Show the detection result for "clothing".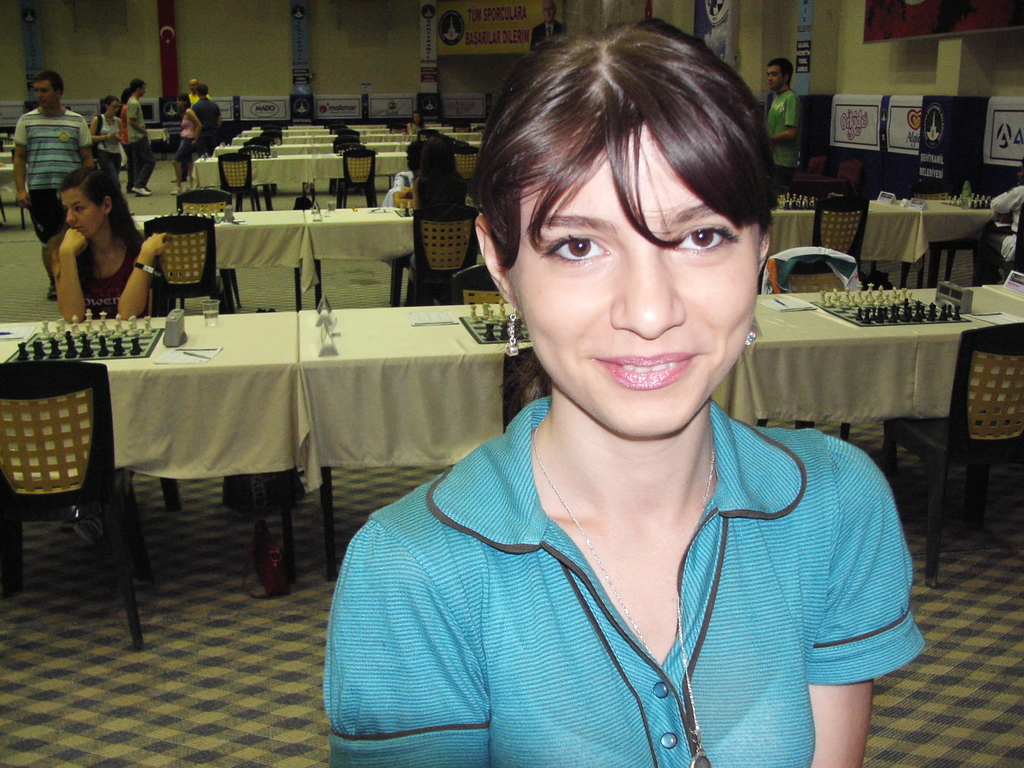
(173, 106, 200, 165).
